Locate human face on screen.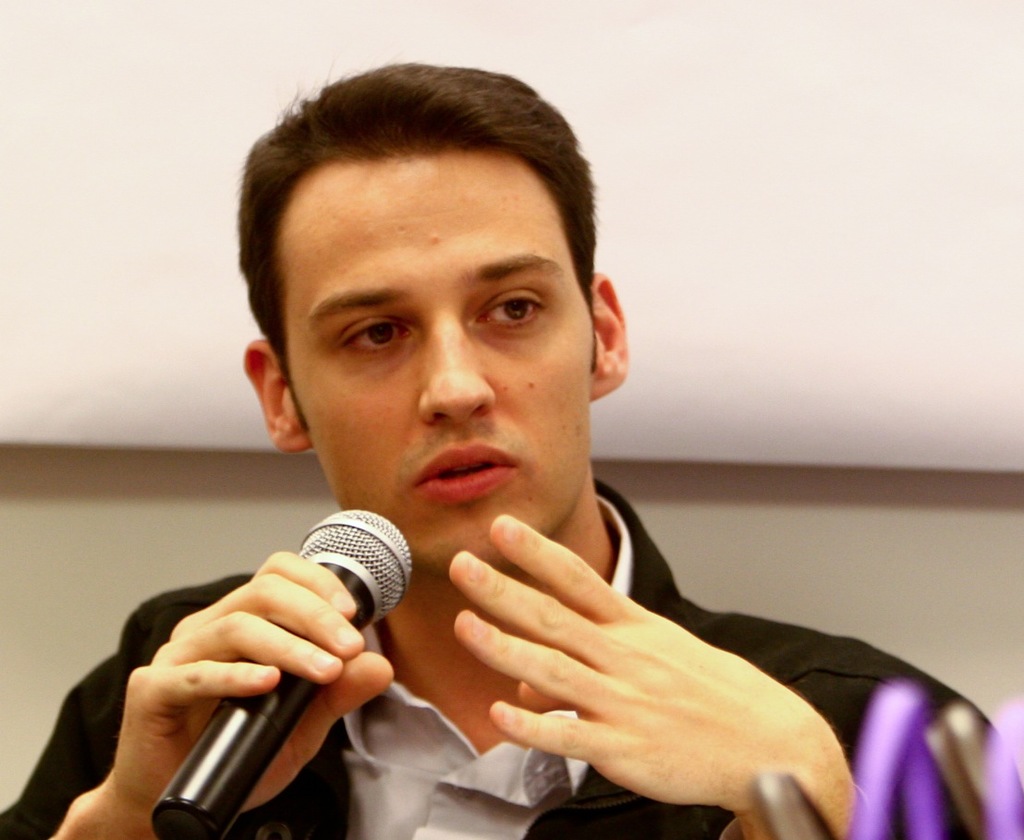
On screen at locate(276, 152, 601, 575).
